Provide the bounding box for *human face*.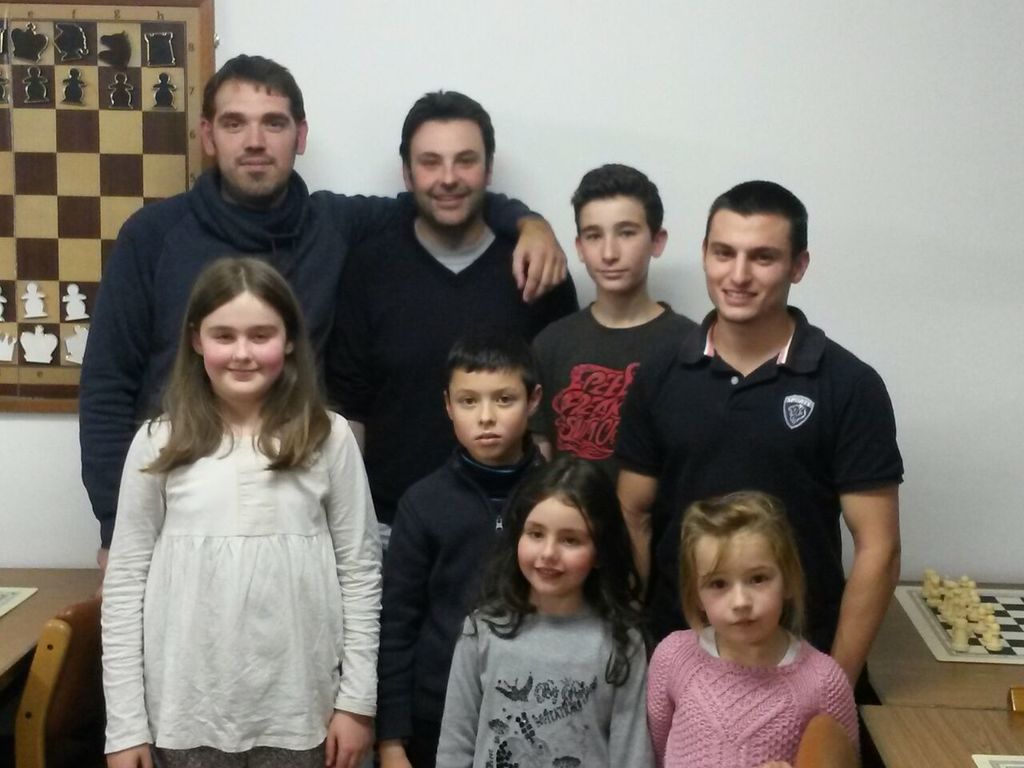
{"x1": 693, "y1": 531, "x2": 786, "y2": 642}.
